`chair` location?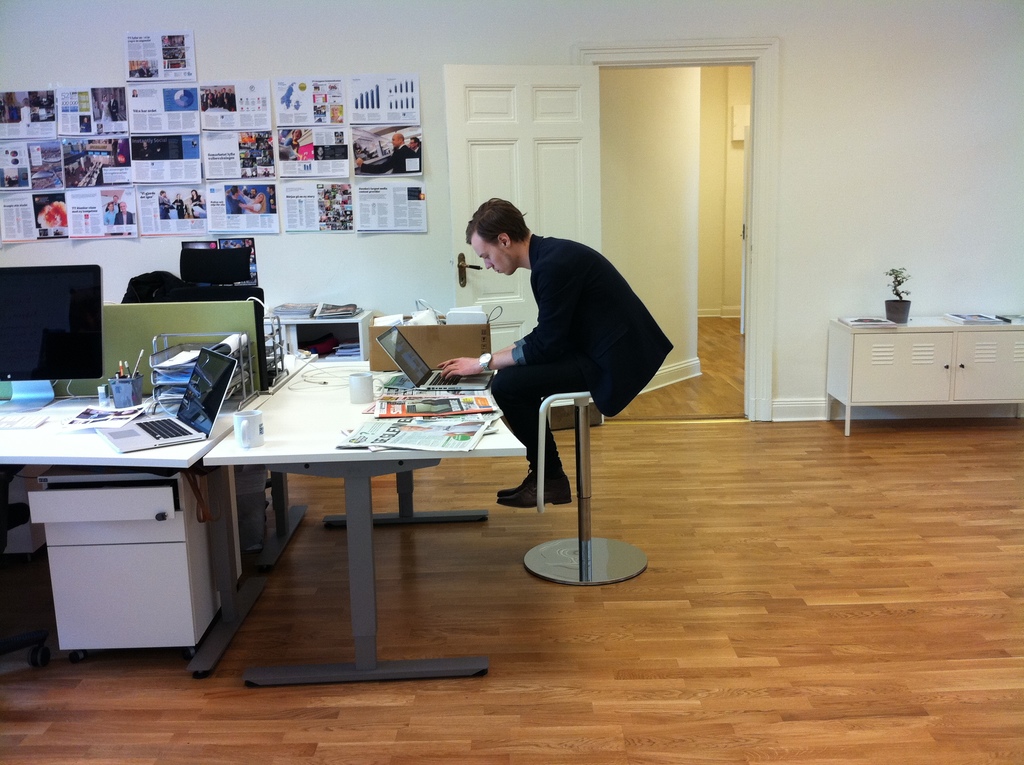
[0,462,59,670]
